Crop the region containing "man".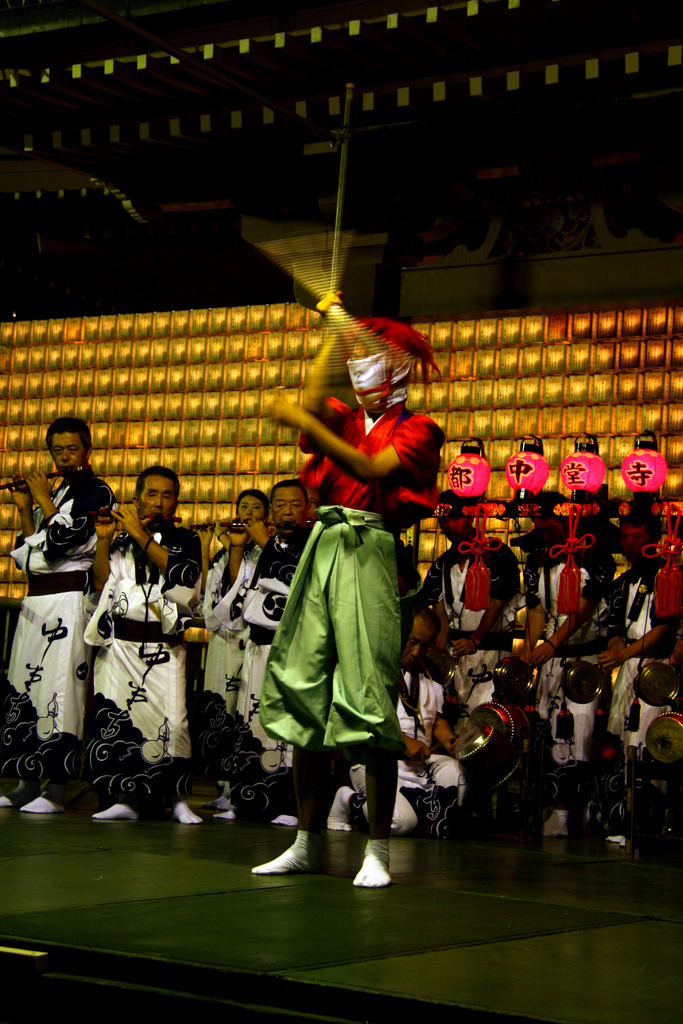
Crop region: [x1=212, y1=488, x2=303, y2=825].
